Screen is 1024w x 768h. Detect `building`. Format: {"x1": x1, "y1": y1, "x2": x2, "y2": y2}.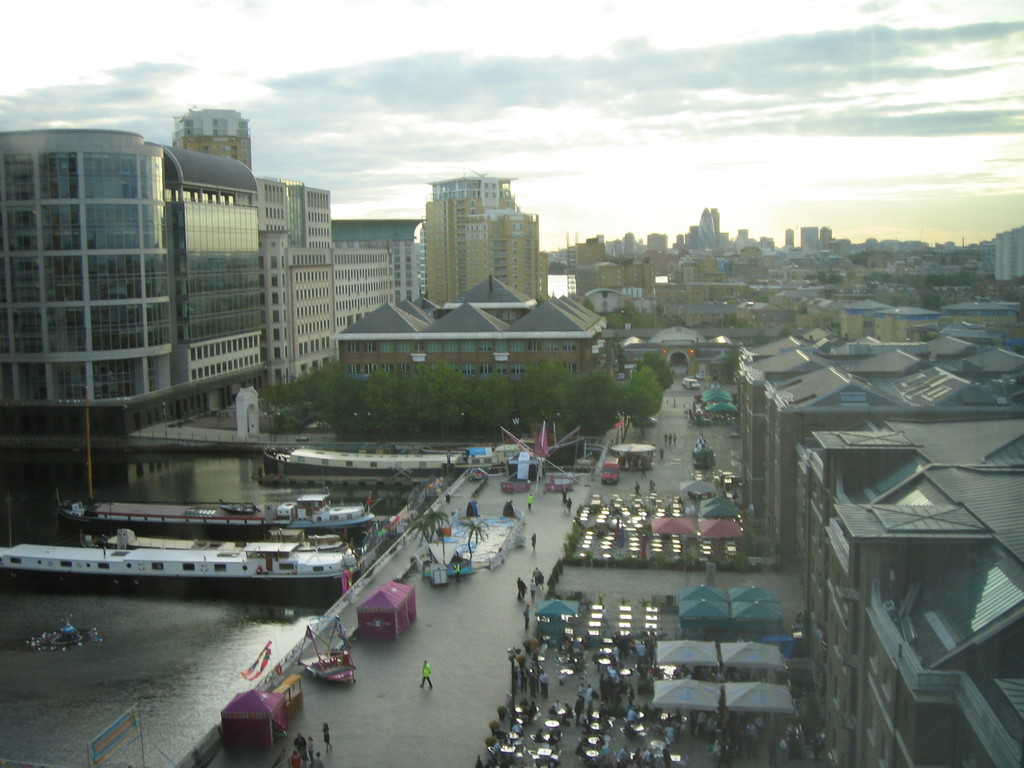
{"x1": 426, "y1": 180, "x2": 540, "y2": 303}.
